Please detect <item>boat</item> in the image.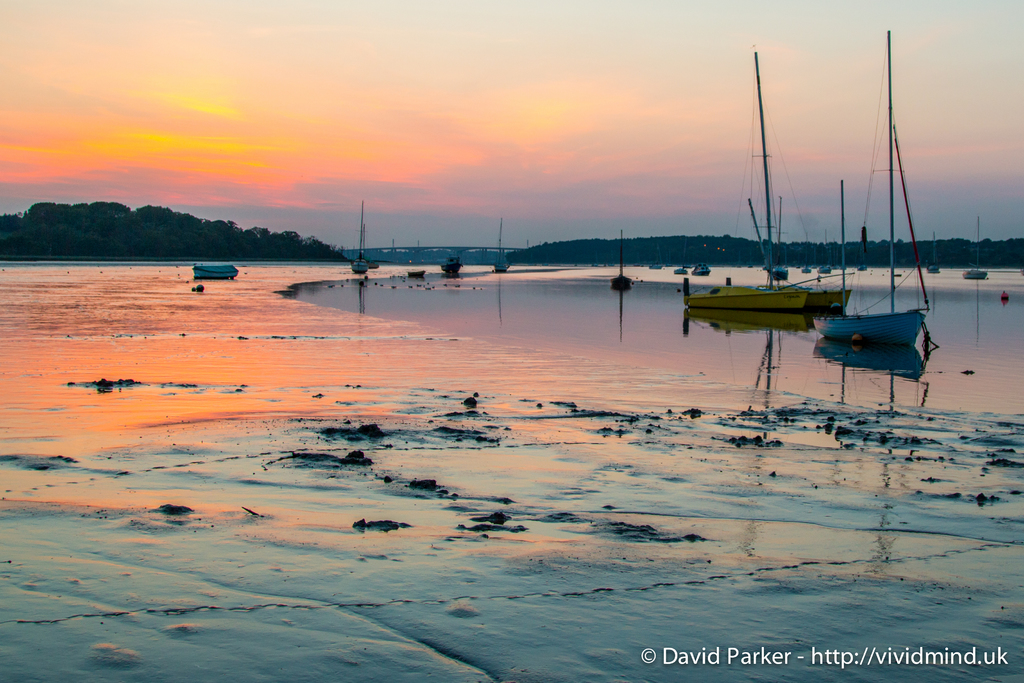
491 219 511 273.
